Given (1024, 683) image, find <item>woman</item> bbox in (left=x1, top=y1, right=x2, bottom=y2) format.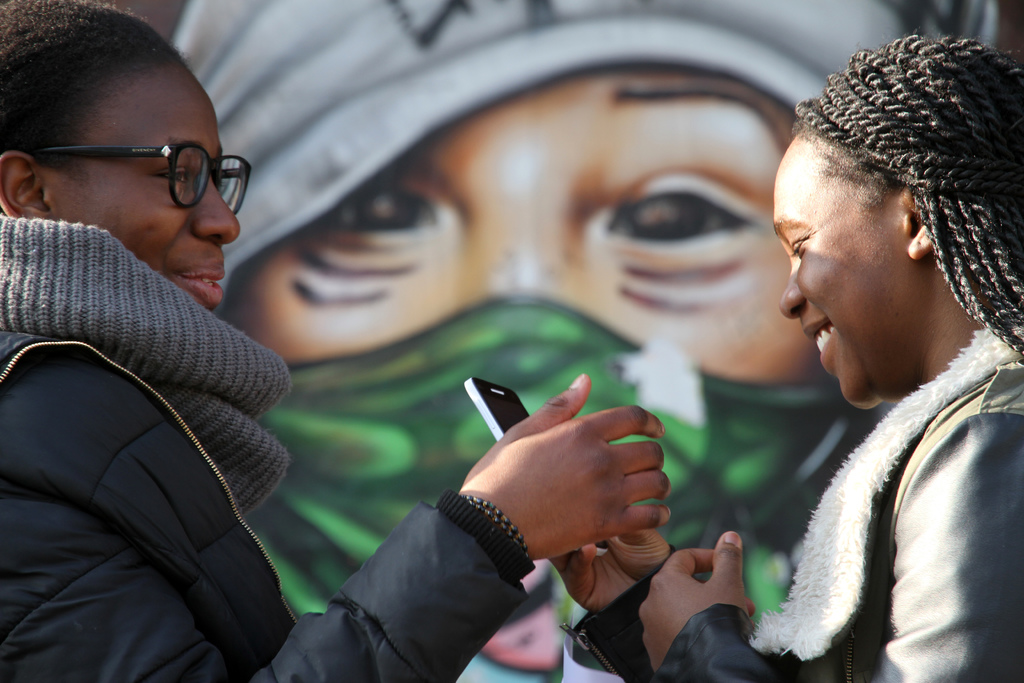
(left=0, top=0, right=674, bottom=682).
